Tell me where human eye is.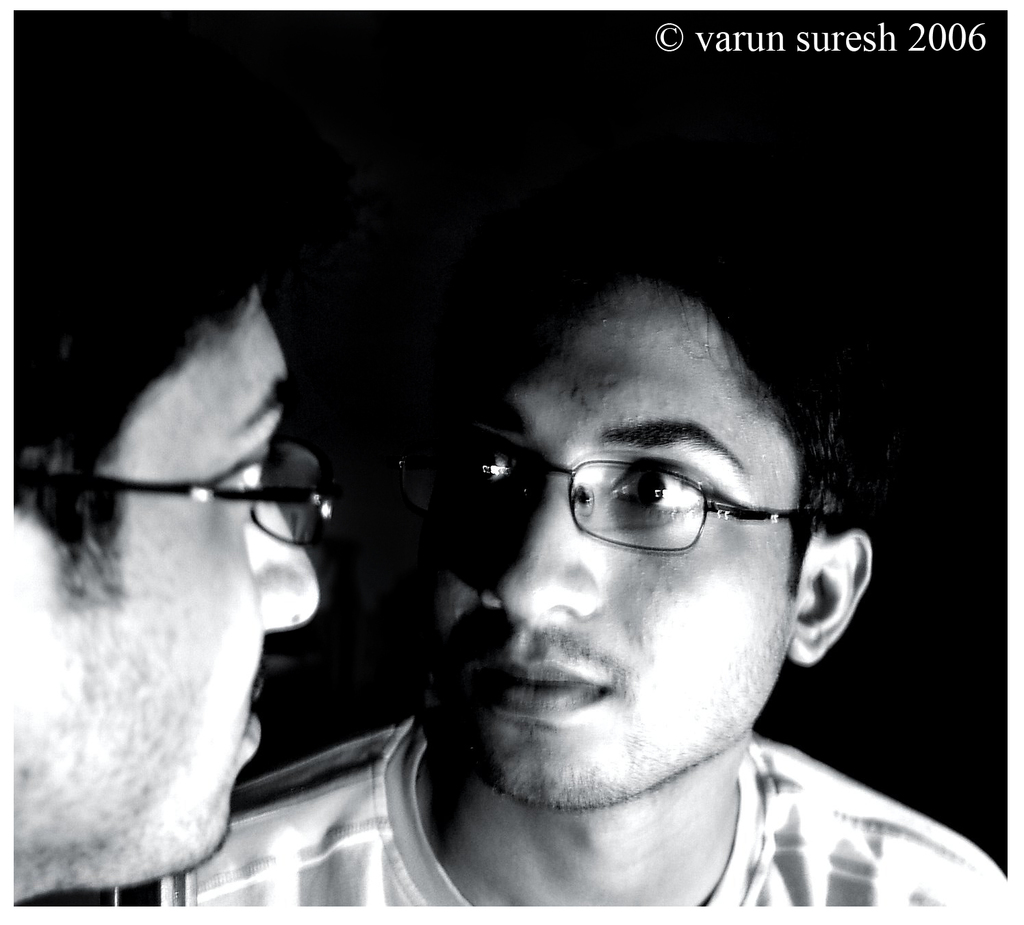
human eye is at x1=237, y1=436, x2=267, y2=522.
